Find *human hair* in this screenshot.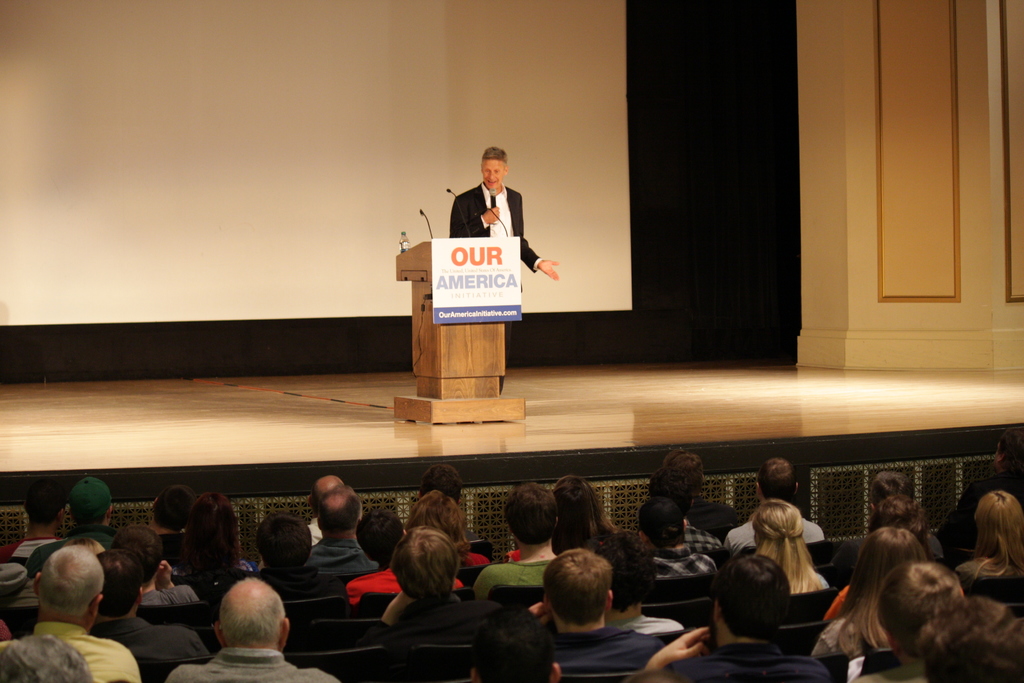
The bounding box for *human hair* is x1=757 y1=457 x2=799 y2=498.
